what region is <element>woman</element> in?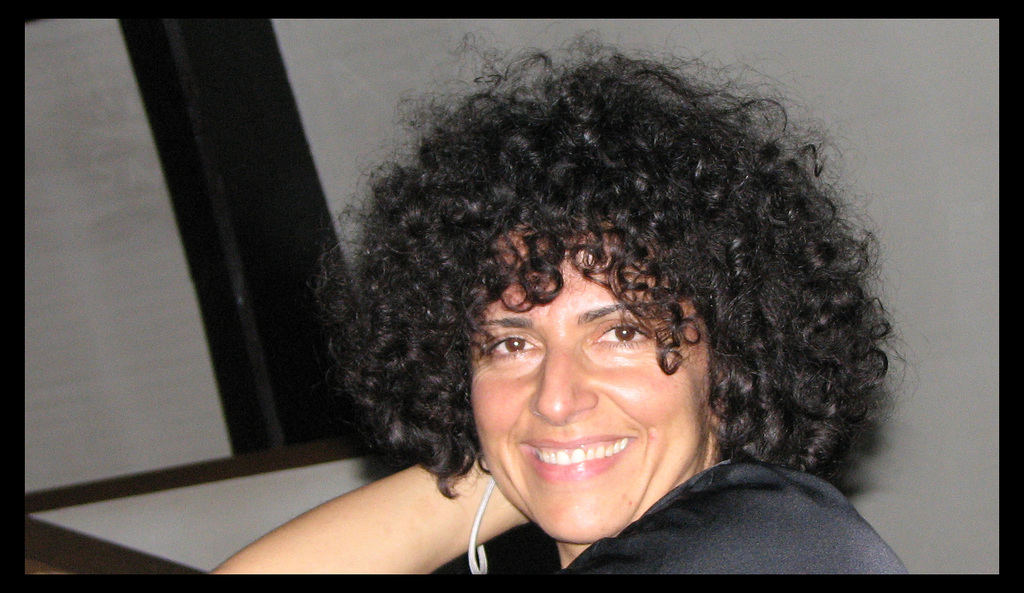
210 50 909 573.
